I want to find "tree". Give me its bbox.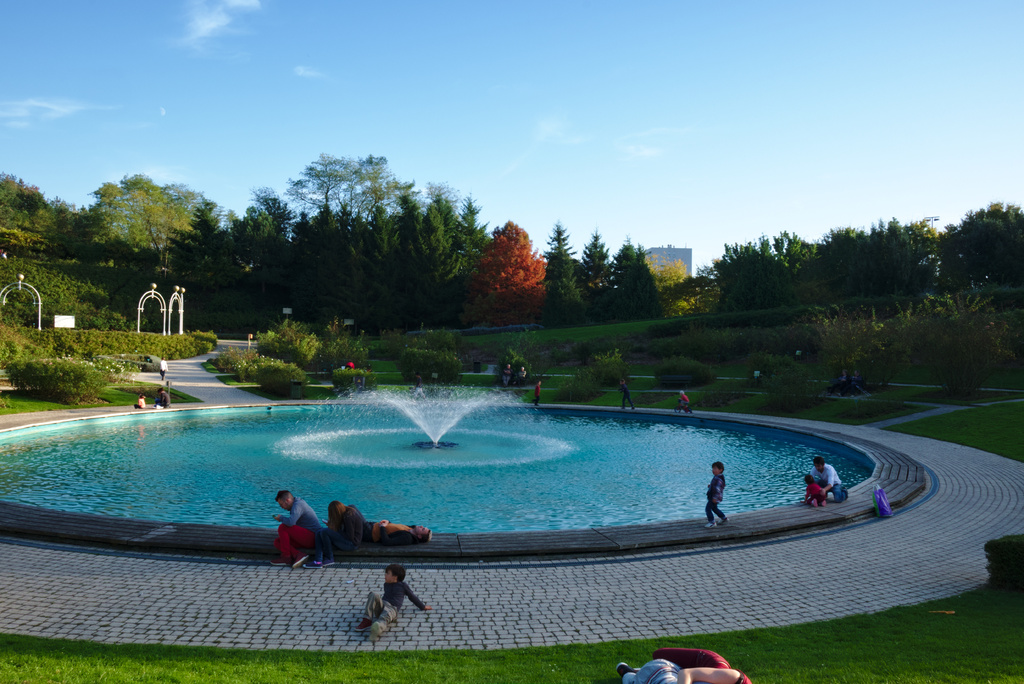
340, 207, 365, 257.
